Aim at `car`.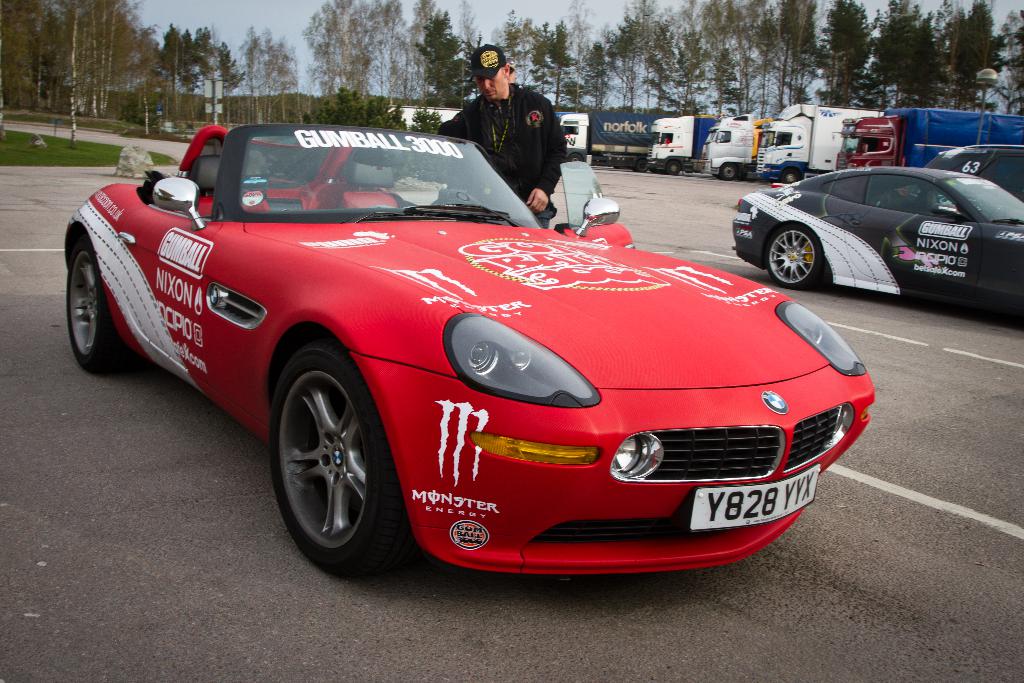
Aimed at x1=730, y1=165, x2=1023, y2=318.
